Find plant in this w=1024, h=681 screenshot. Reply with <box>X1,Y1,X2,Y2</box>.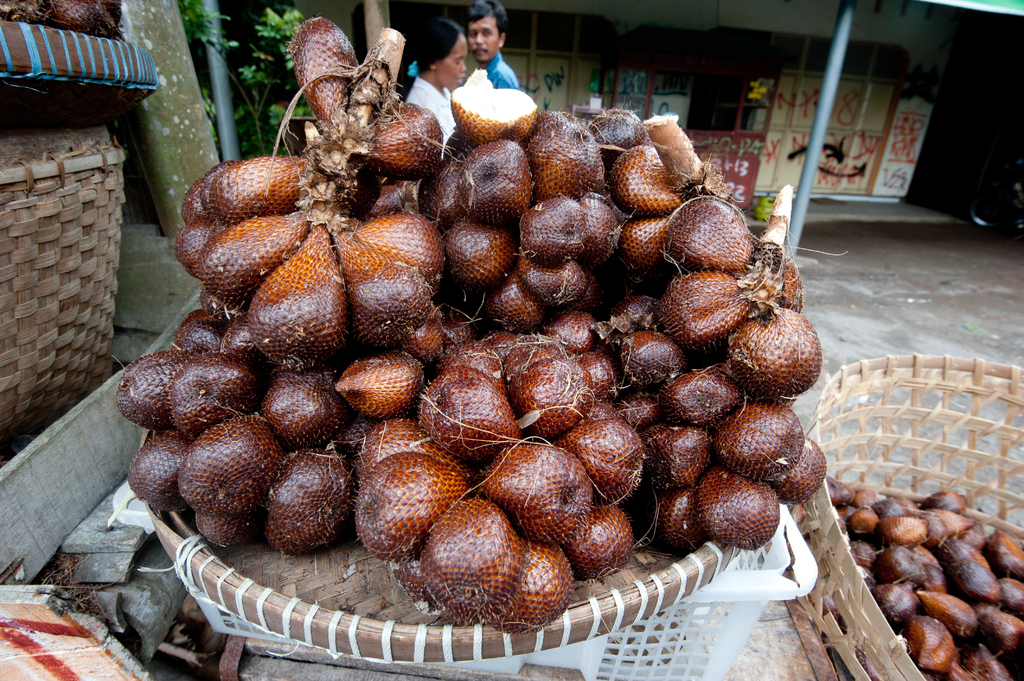
<box>170,0,320,157</box>.
